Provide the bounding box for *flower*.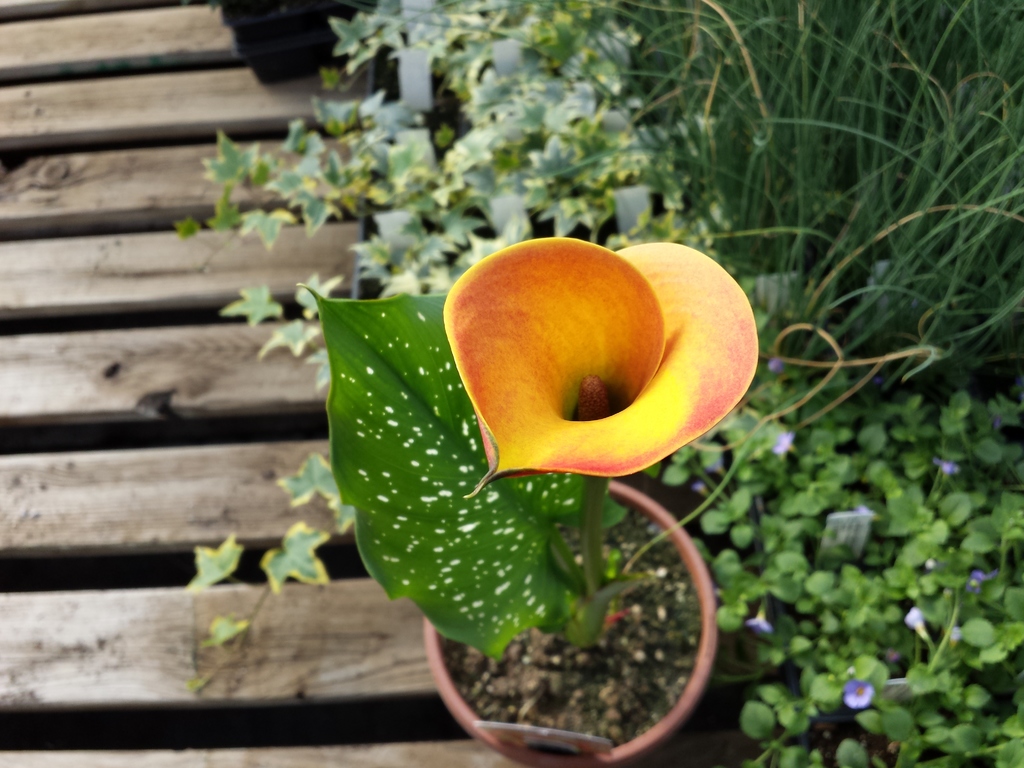
[909,605,921,626].
